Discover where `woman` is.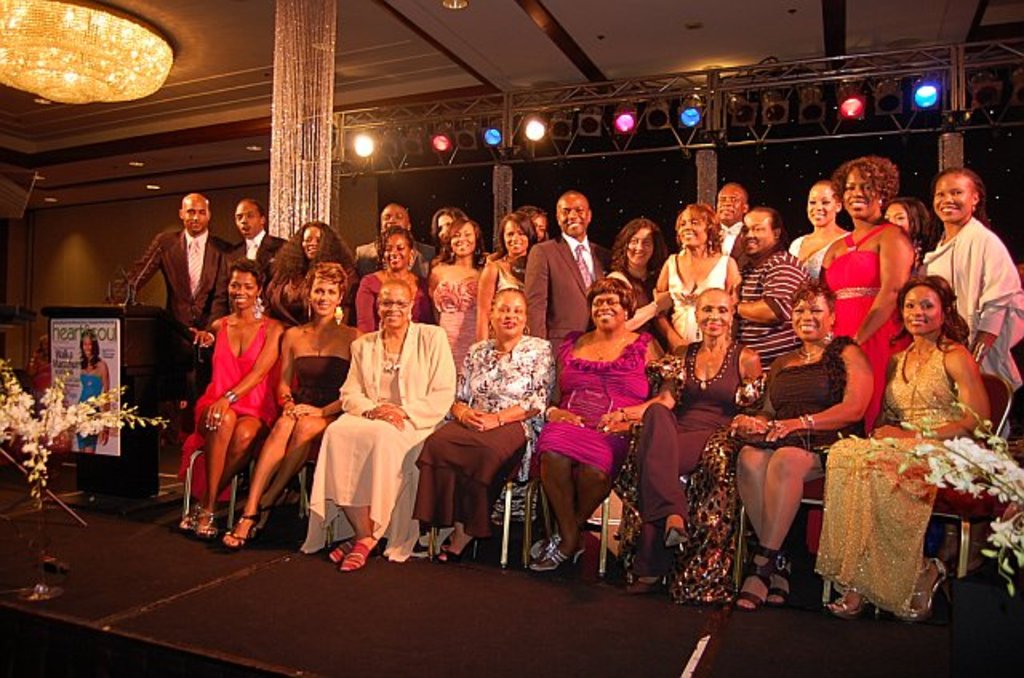
Discovered at <region>74, 325, 110, 451</region>.
